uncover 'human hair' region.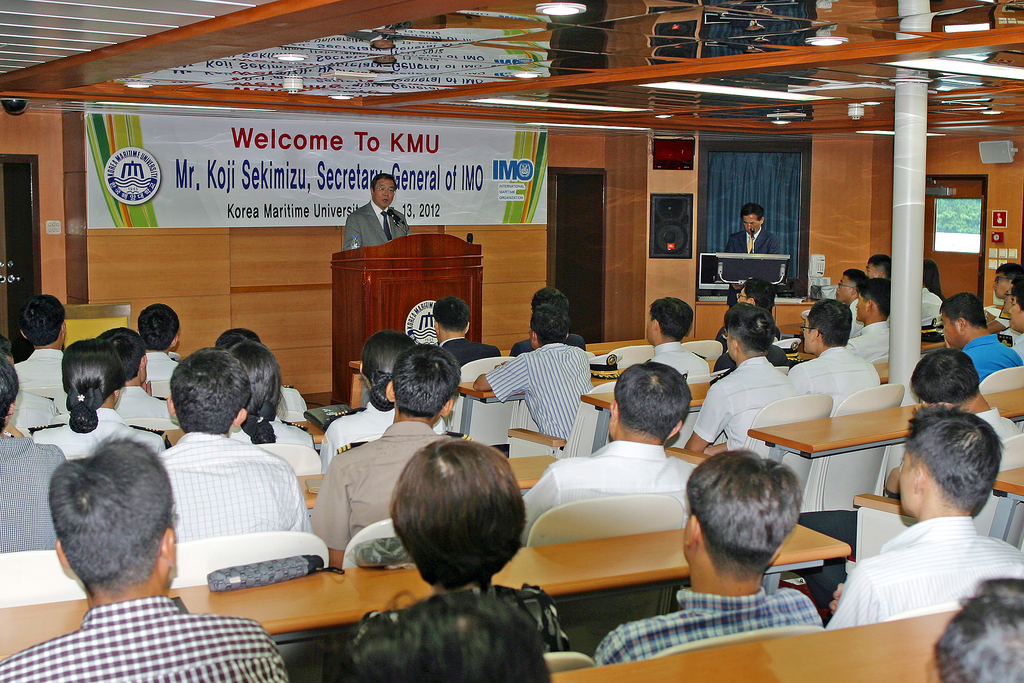
Uncovered: l=59, t=334, r=126, b=432.
